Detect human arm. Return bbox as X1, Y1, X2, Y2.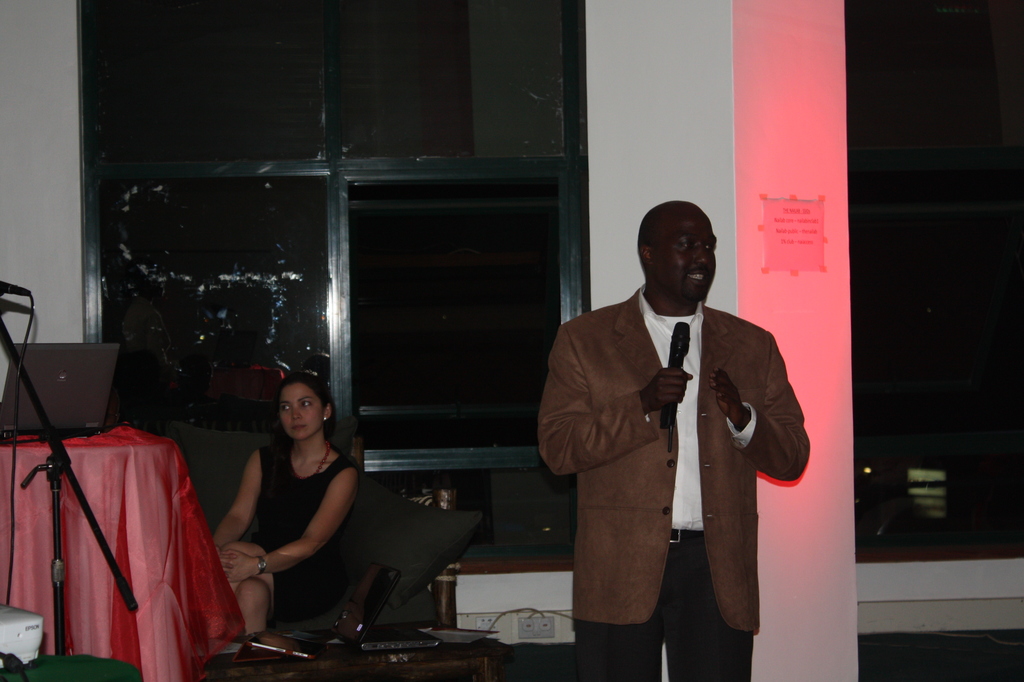
215, 447, 274, 581.
